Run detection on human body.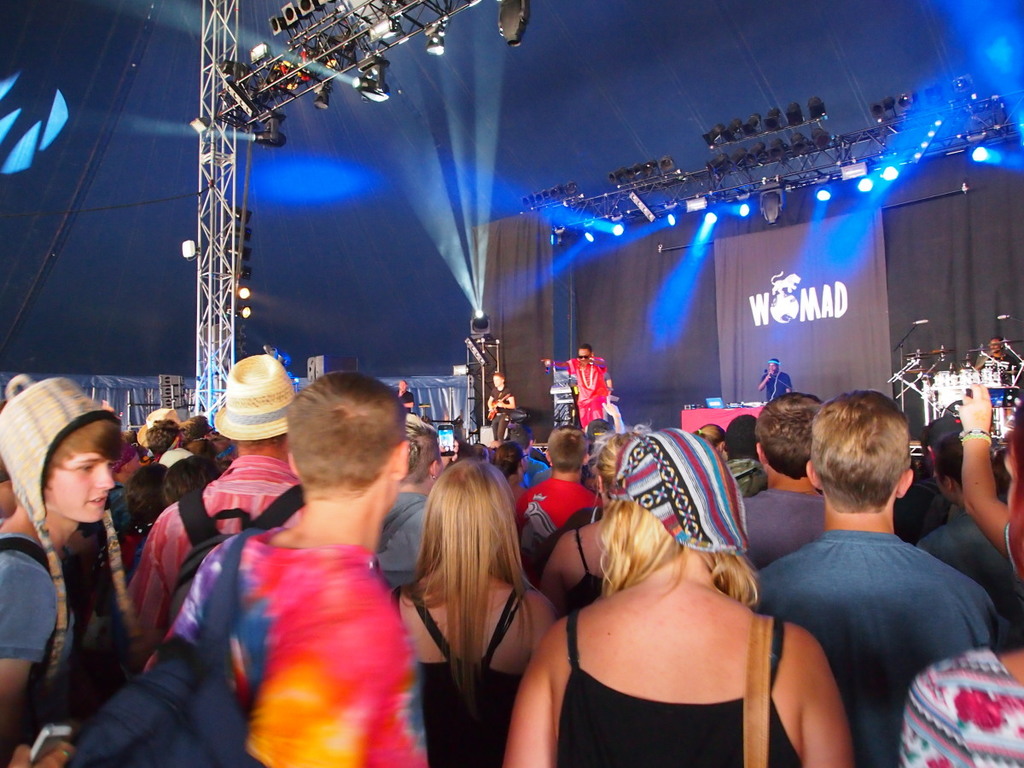
Result: <box>509,458,824,765</box>.
